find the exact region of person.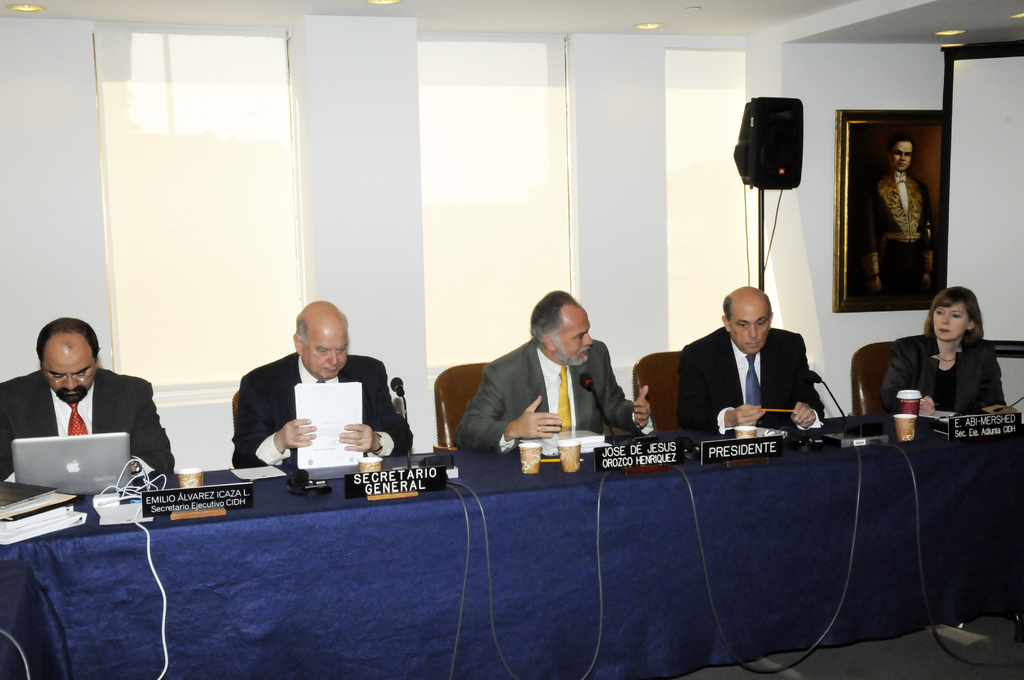
Exact region: pyautogui.locateOnScreen(678, 287, 822, 434).
